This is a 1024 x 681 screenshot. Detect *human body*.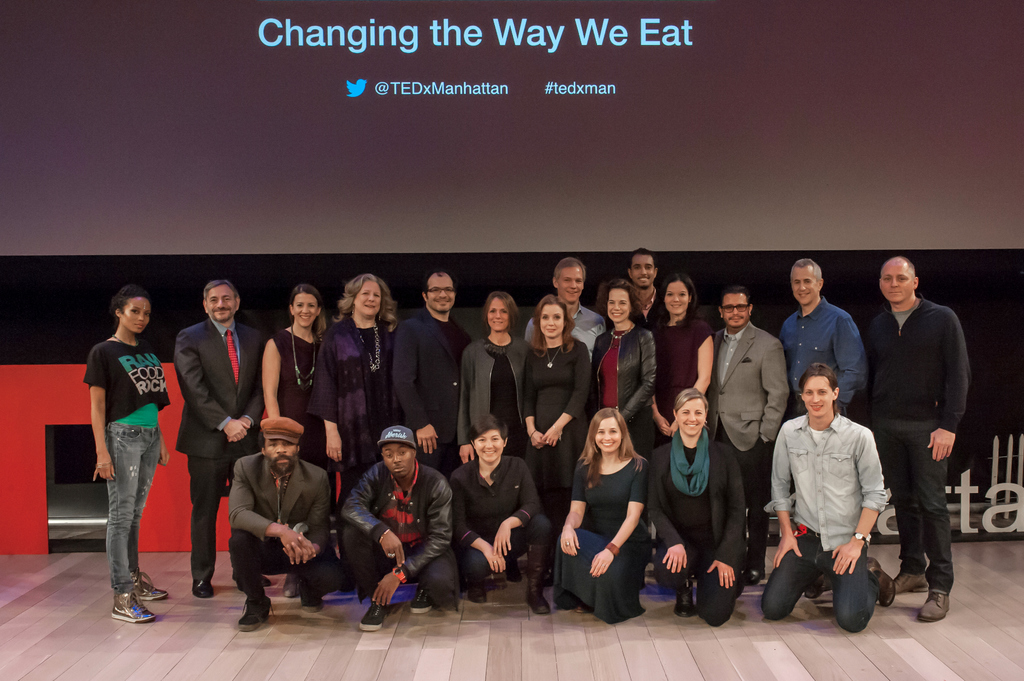
{"x1": 634, "y1": 284, "x2": 665, "y2": 326}.
